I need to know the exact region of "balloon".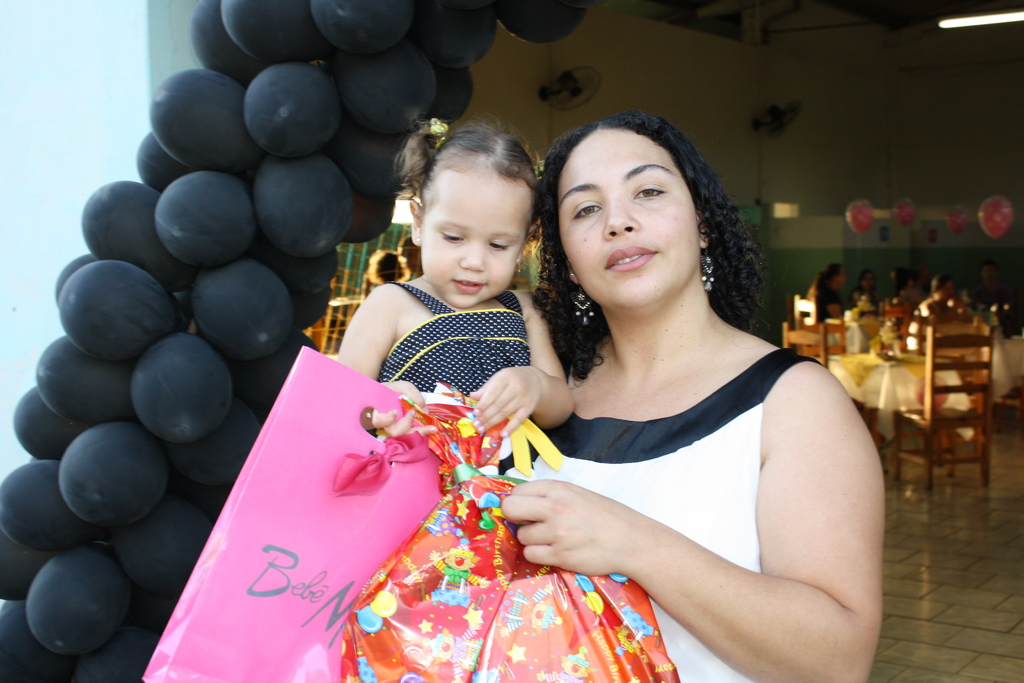
Region: pyautogui.locateOnScreen(116, 493, 207, 597).
